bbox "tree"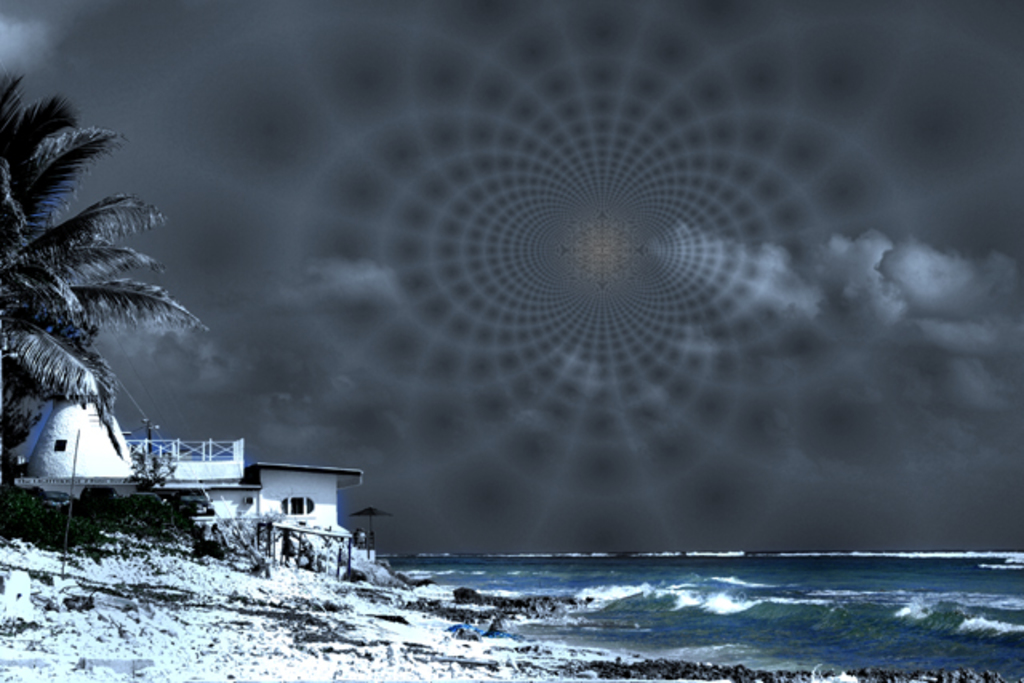
<box>0,74,210,465</box>
